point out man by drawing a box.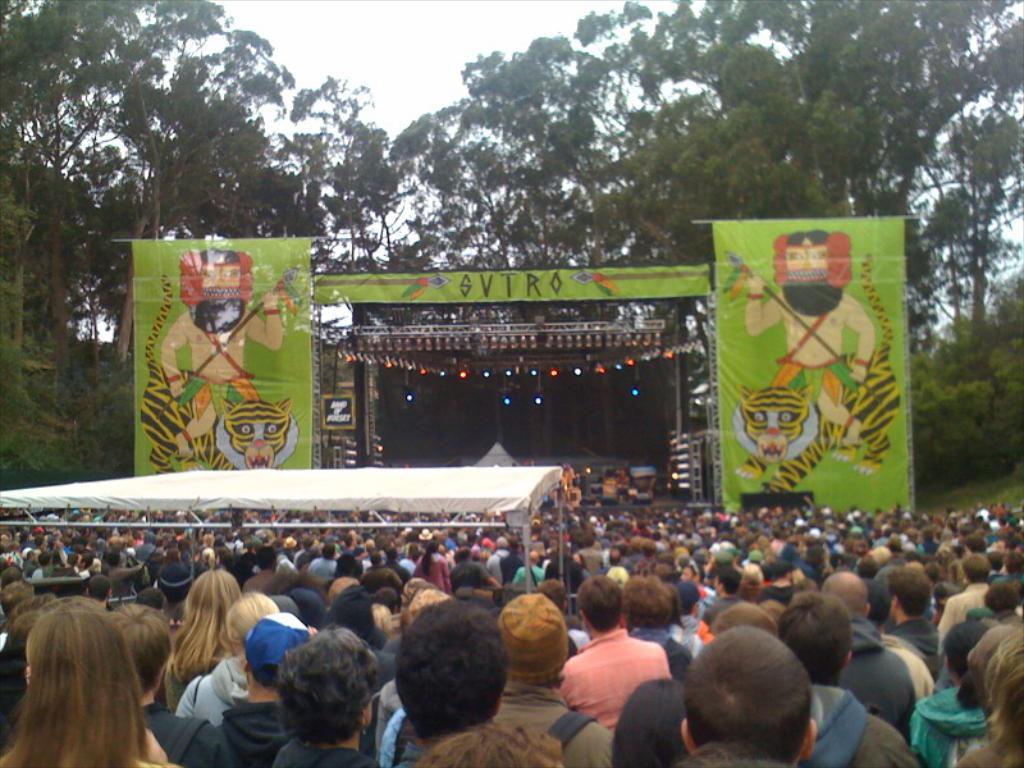
<box>358,553,396,591</box>.
